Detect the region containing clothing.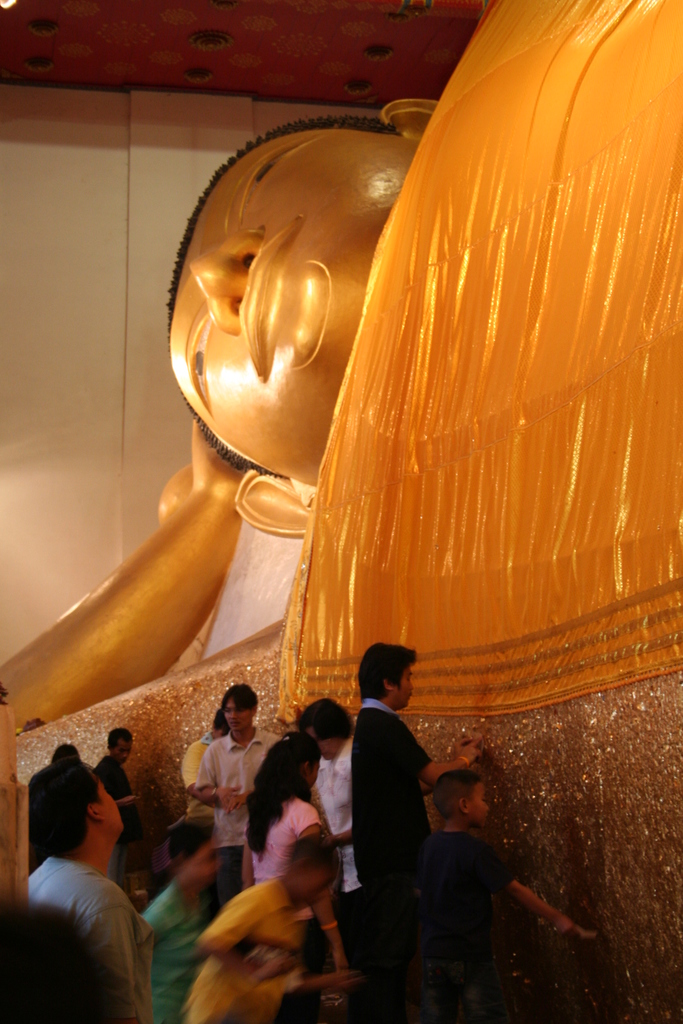
{"x1": 195, "y1": 724, "x2": 279, "y2": 907}.
